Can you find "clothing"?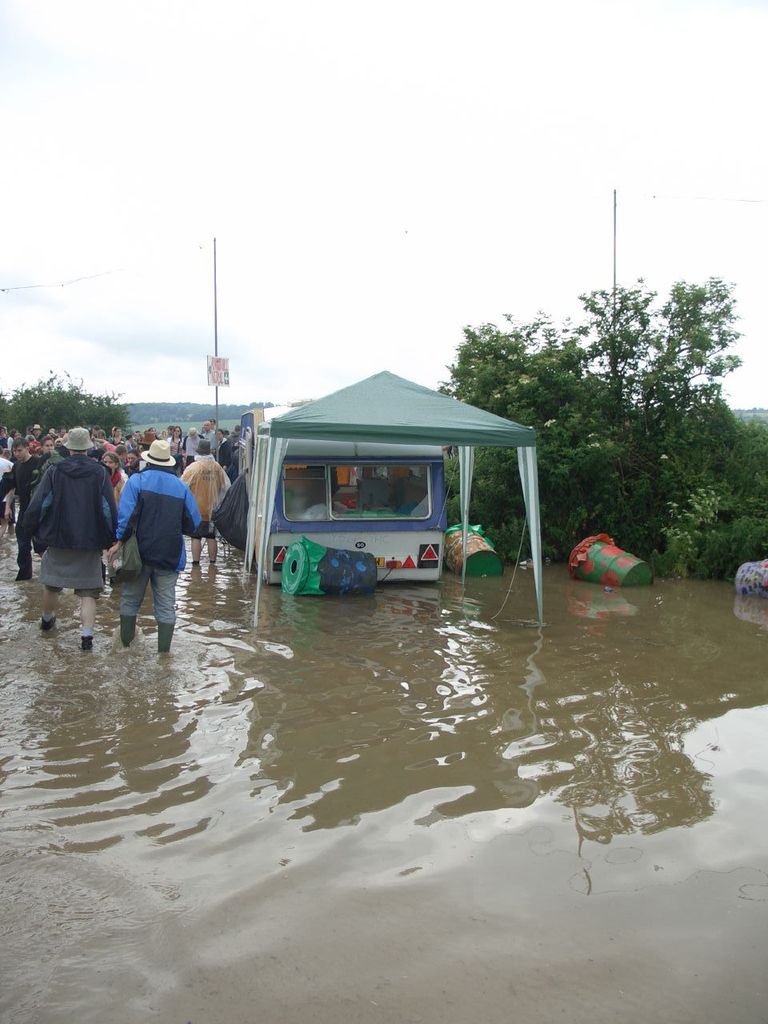
Yes, bounding box: 205/431/218/452.
